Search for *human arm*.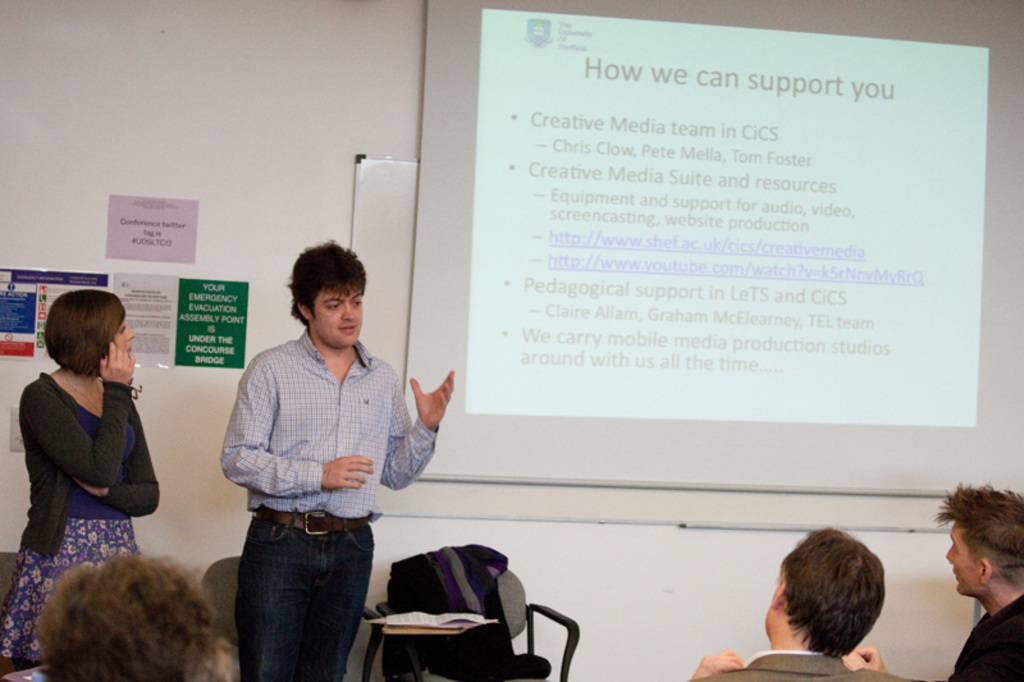
Found at 72:402:184:511.
